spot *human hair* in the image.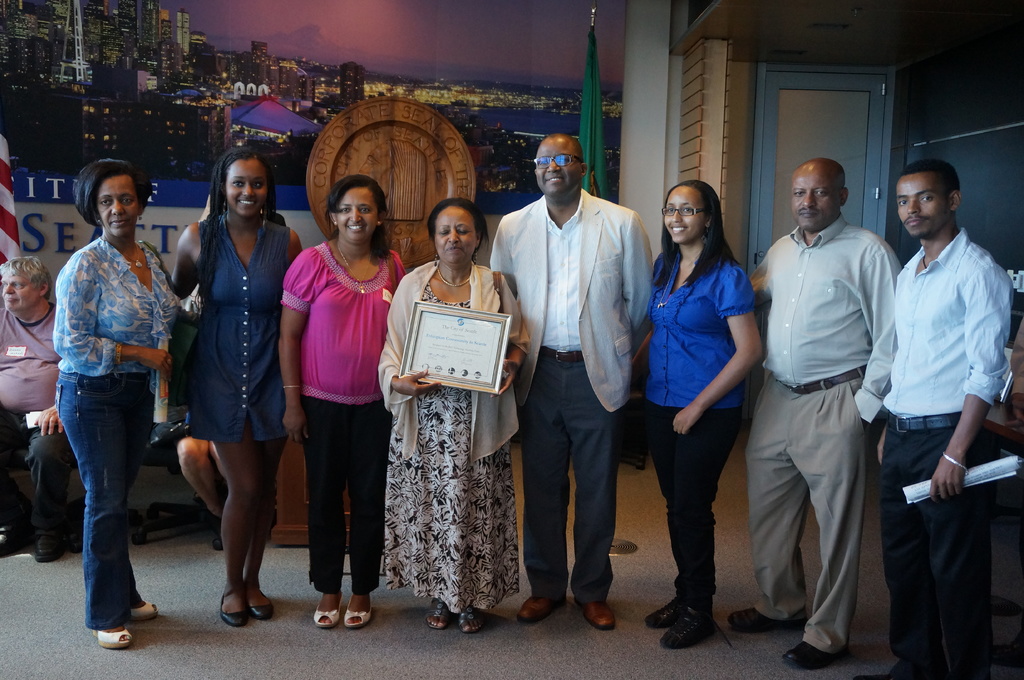
*human hair* found at detection(428, 195, 490, 265).
